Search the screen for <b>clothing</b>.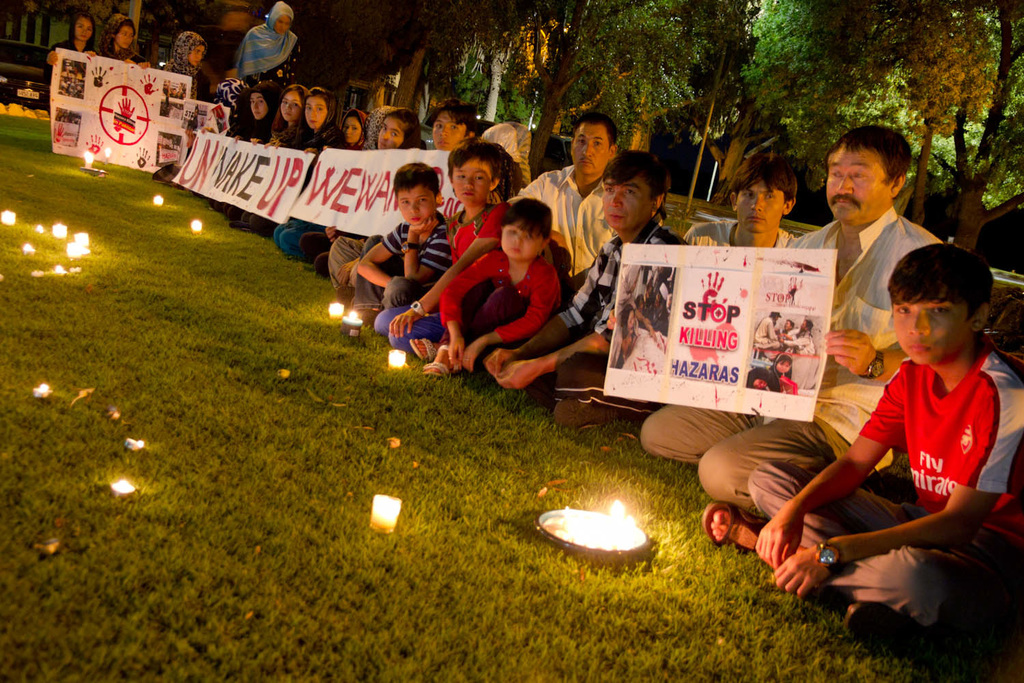
Found at 745/346/1023/644.
